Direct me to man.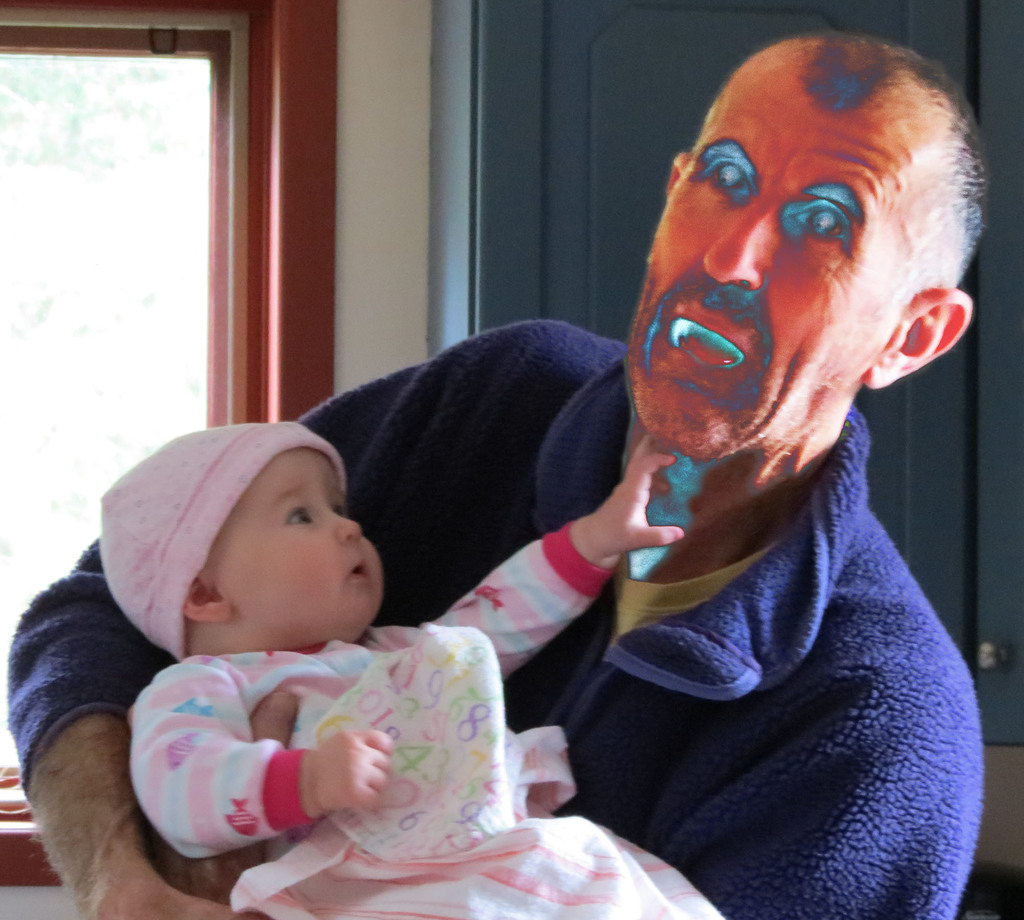
Direction: box=[0, 31, 994, 919].
